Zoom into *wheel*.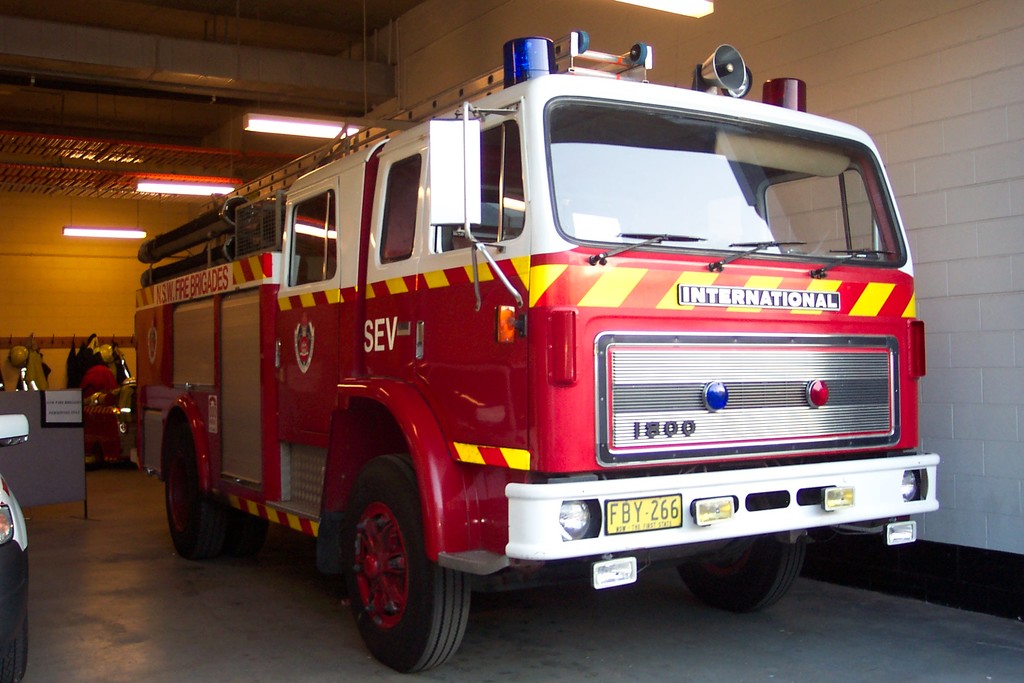
Zoom target: bbox(334, 471, 452, 663).
